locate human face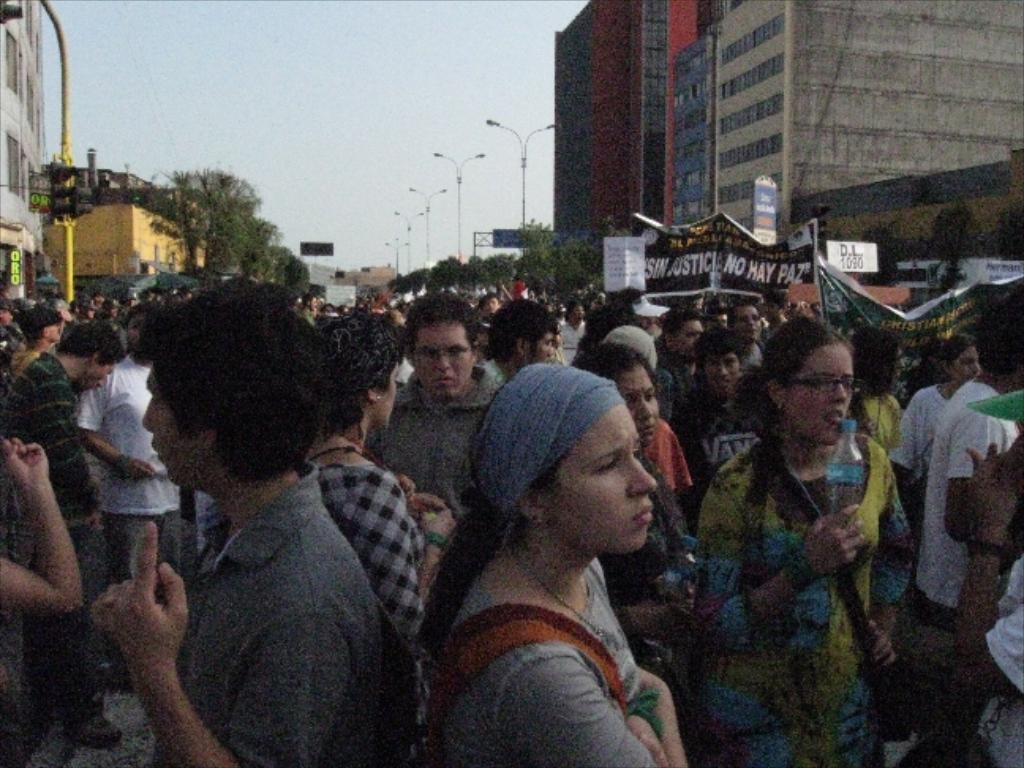
74,362,107,392
